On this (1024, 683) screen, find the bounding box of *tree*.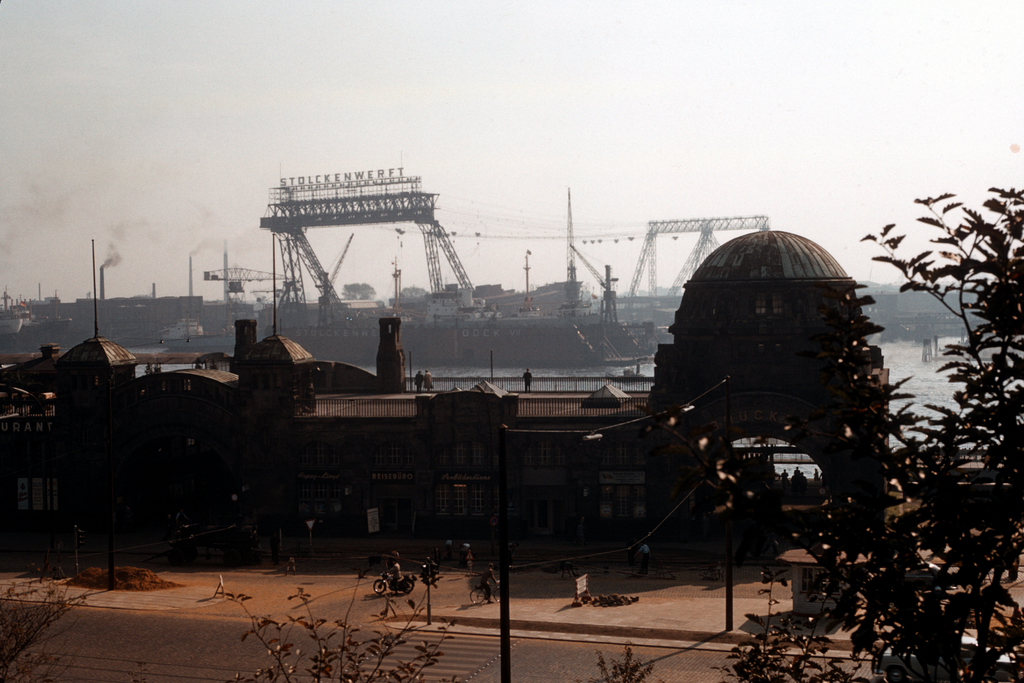
Bounding box: <bbox>398, 284, 428, 297</bbox>.
